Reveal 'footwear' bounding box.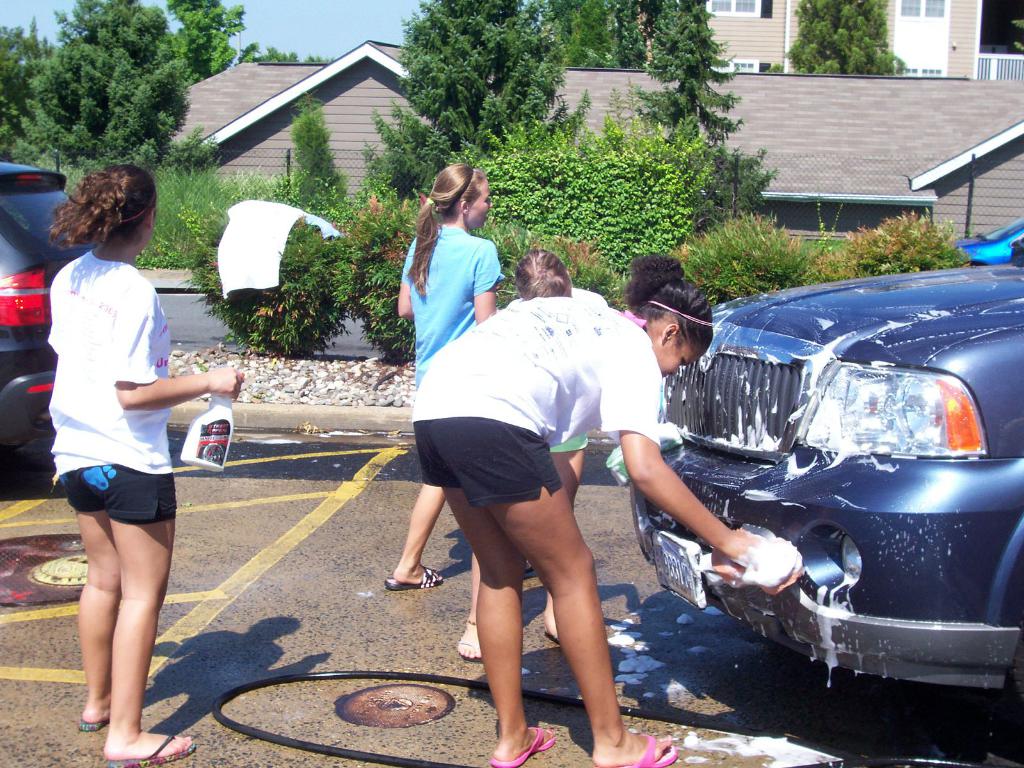
Revealed: [79, 715, 109, 735].
